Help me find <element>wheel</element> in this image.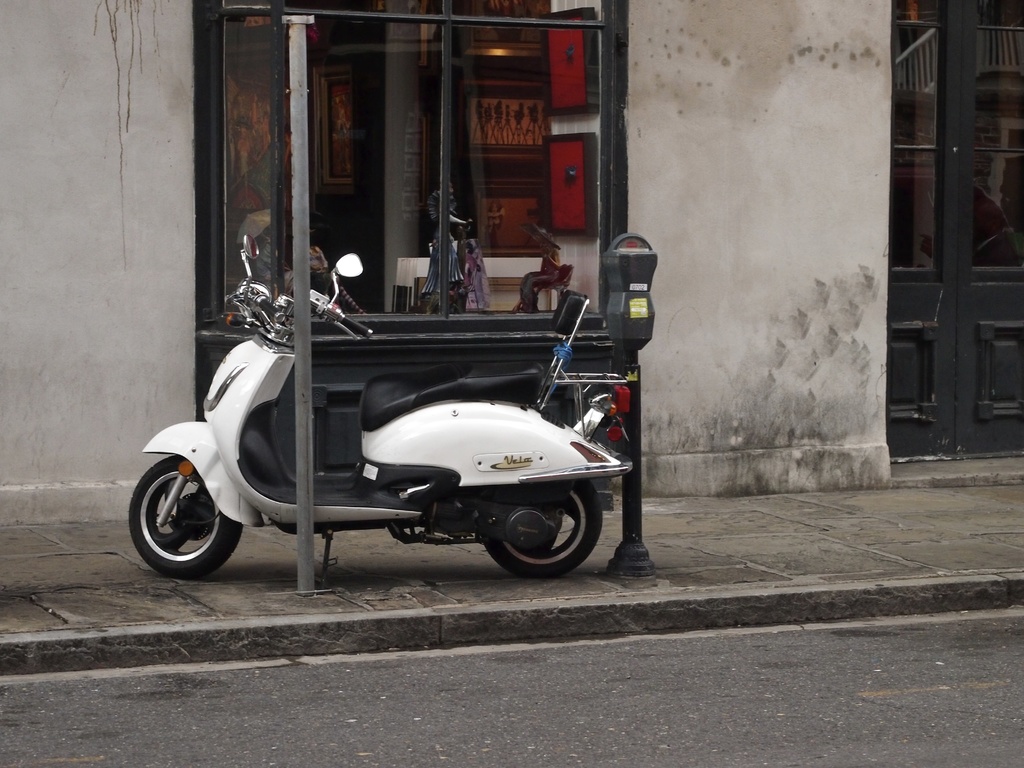
Found it: 127 450 250 577.
